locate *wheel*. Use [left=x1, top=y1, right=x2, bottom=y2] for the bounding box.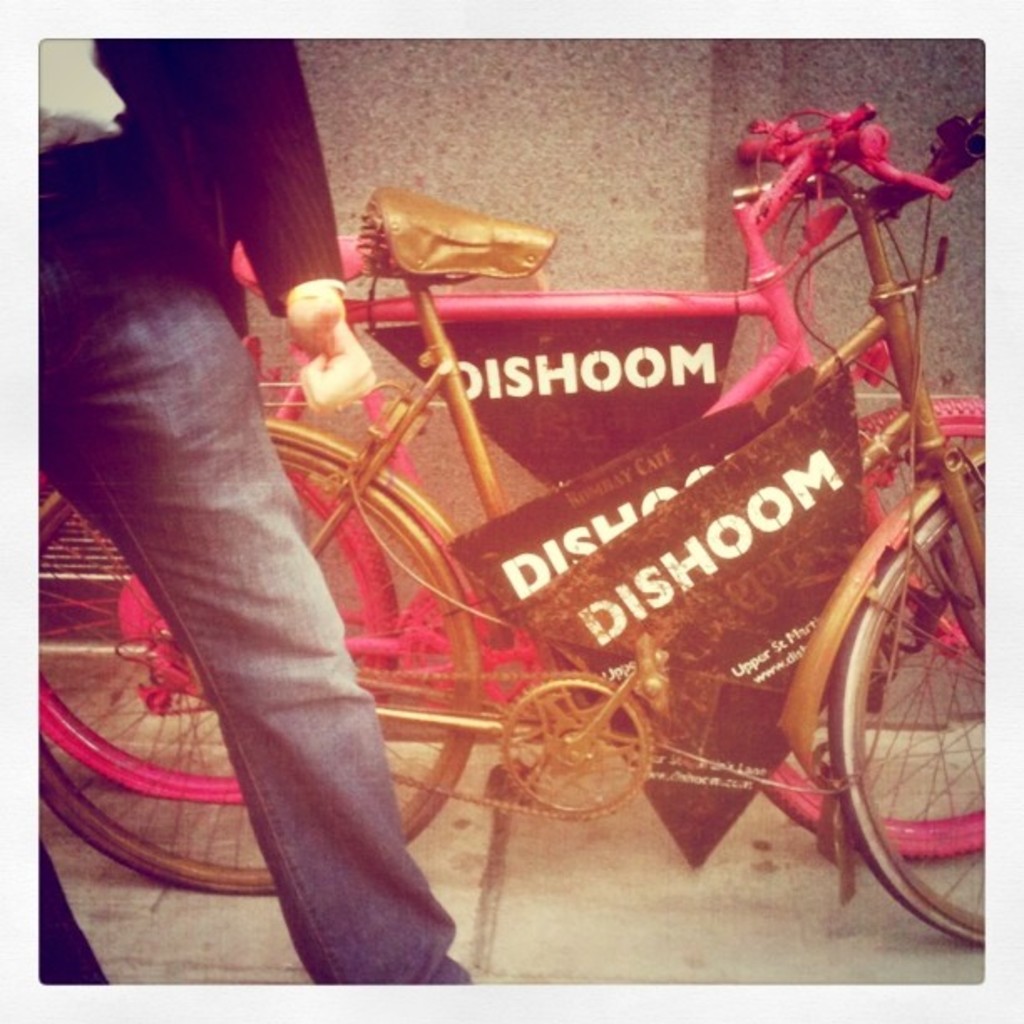
[left=830, top=443, right=992, bottom=950].
